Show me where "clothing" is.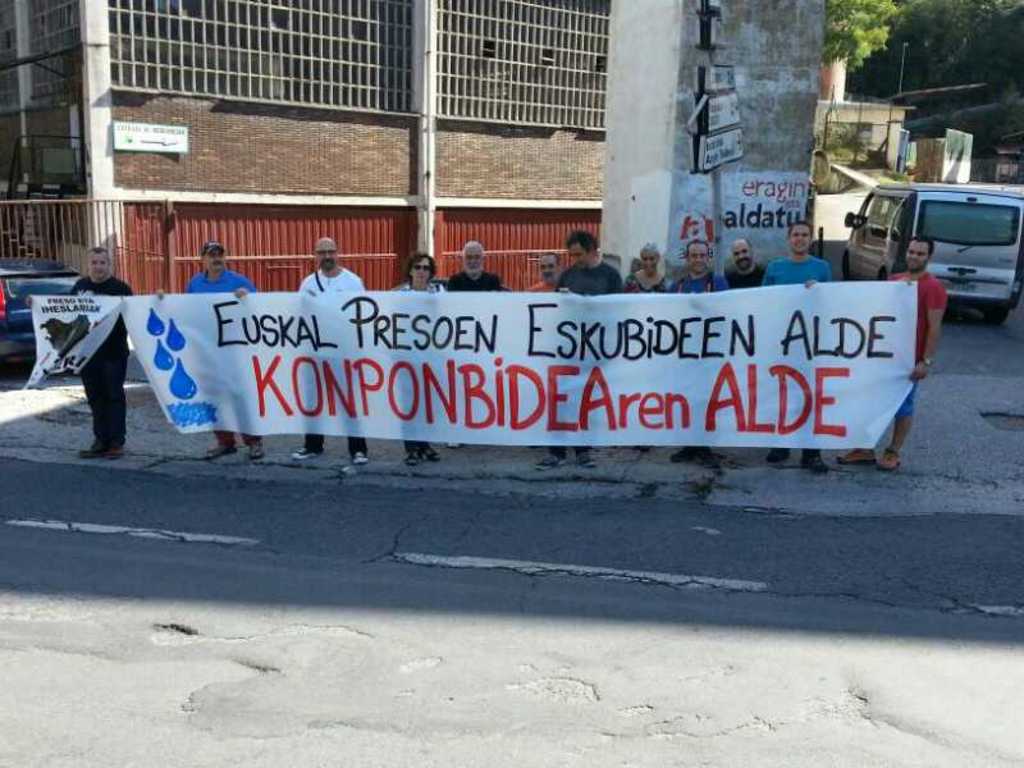
"clothing" is at 72,269,131,444.
